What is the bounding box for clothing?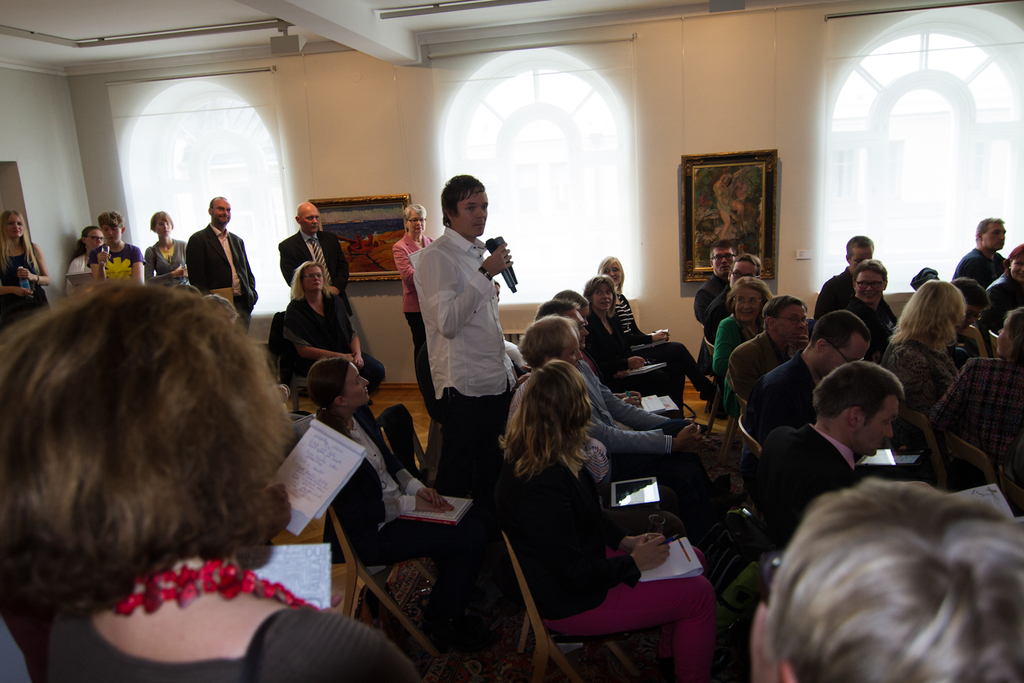
(left=40, top=609, right=432, bottom=682).
